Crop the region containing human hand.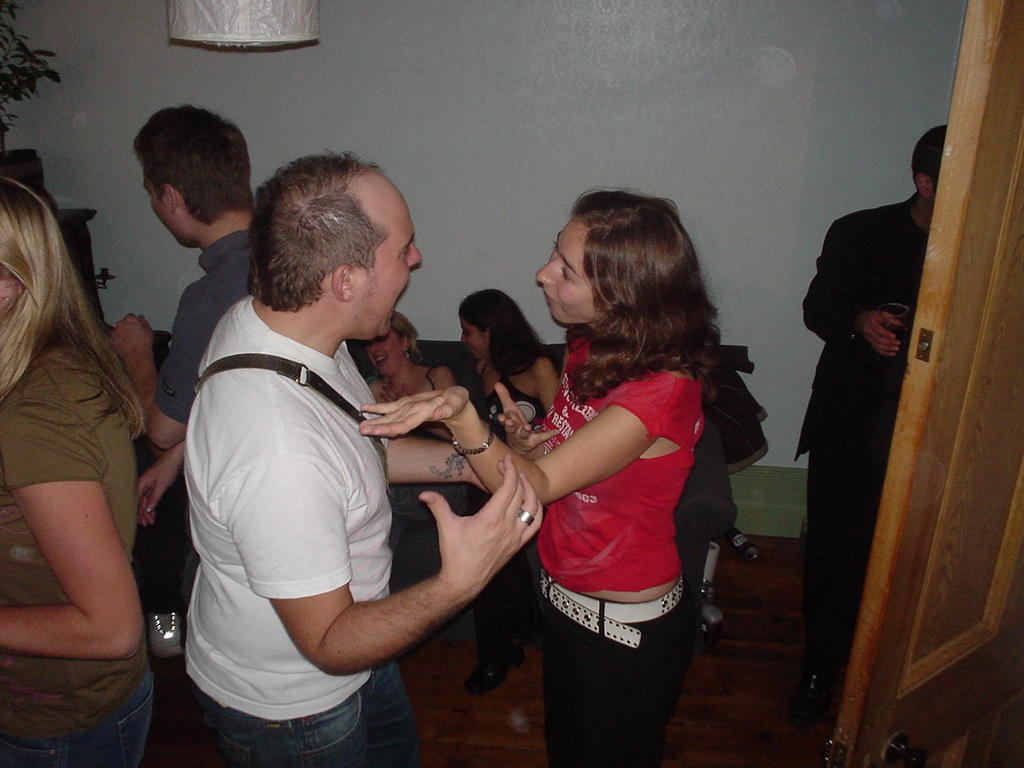
Crop region: 496,383,561,461.
